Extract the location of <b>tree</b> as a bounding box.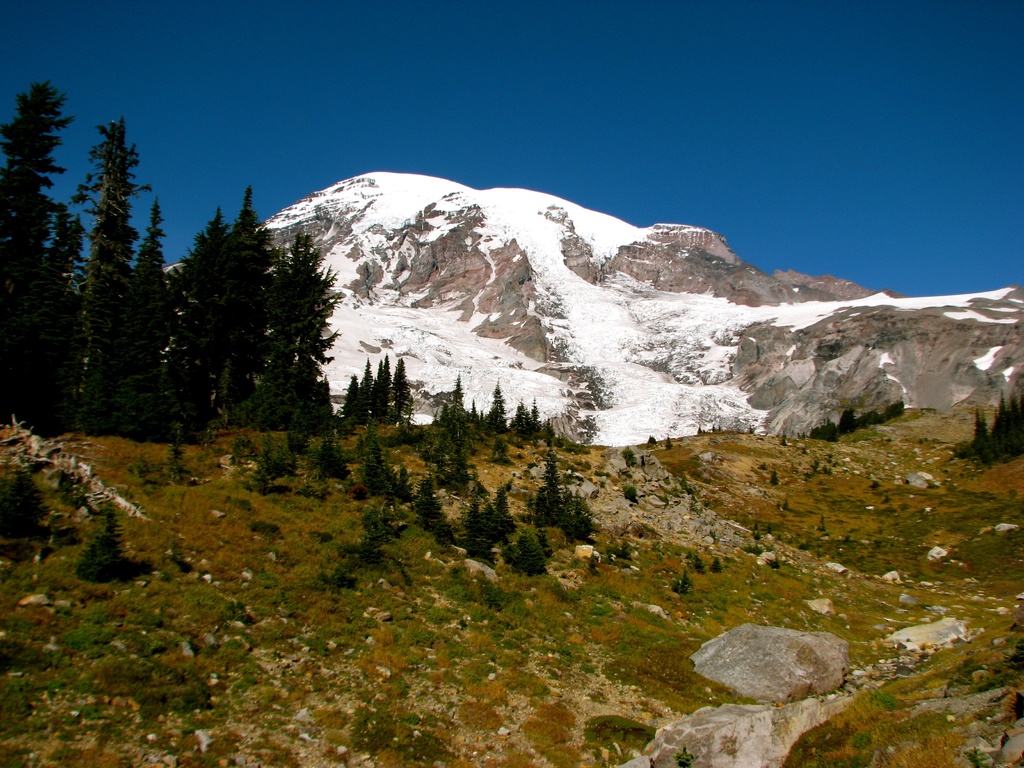
region(48, 97, 163, 449).
